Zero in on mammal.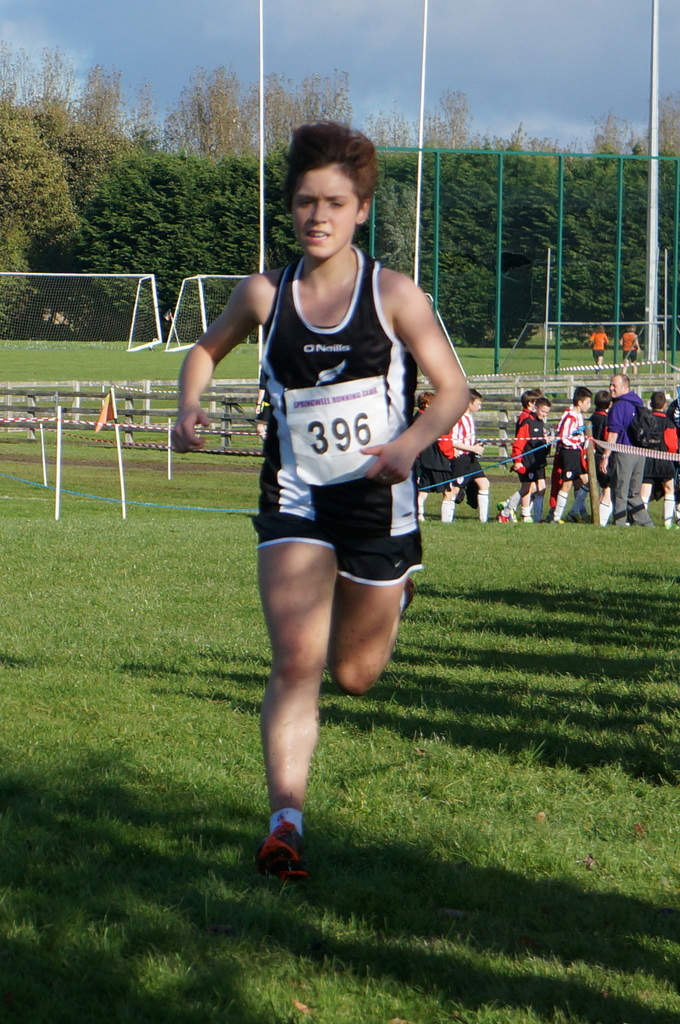
Zeroed in: bbox=(619, 326, 644, 371).
